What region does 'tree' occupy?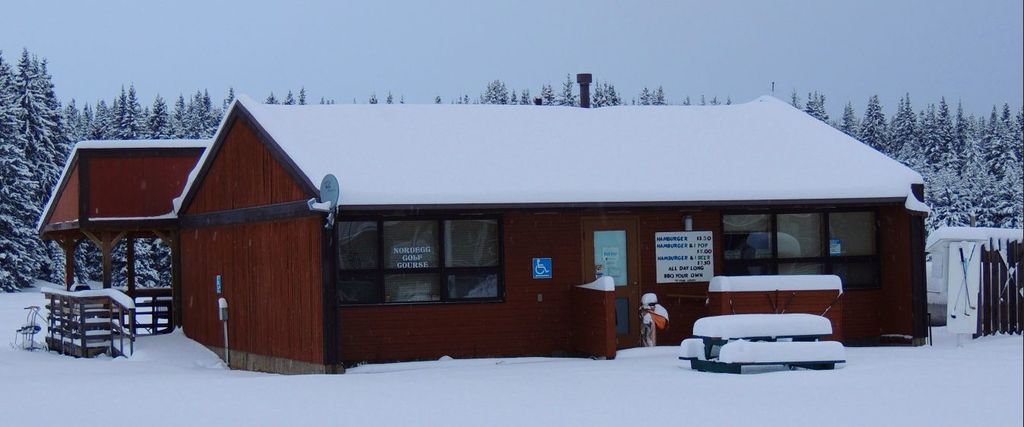
{"x1": 806, "y1": 88, "x2": 833, "y2": 119}.
